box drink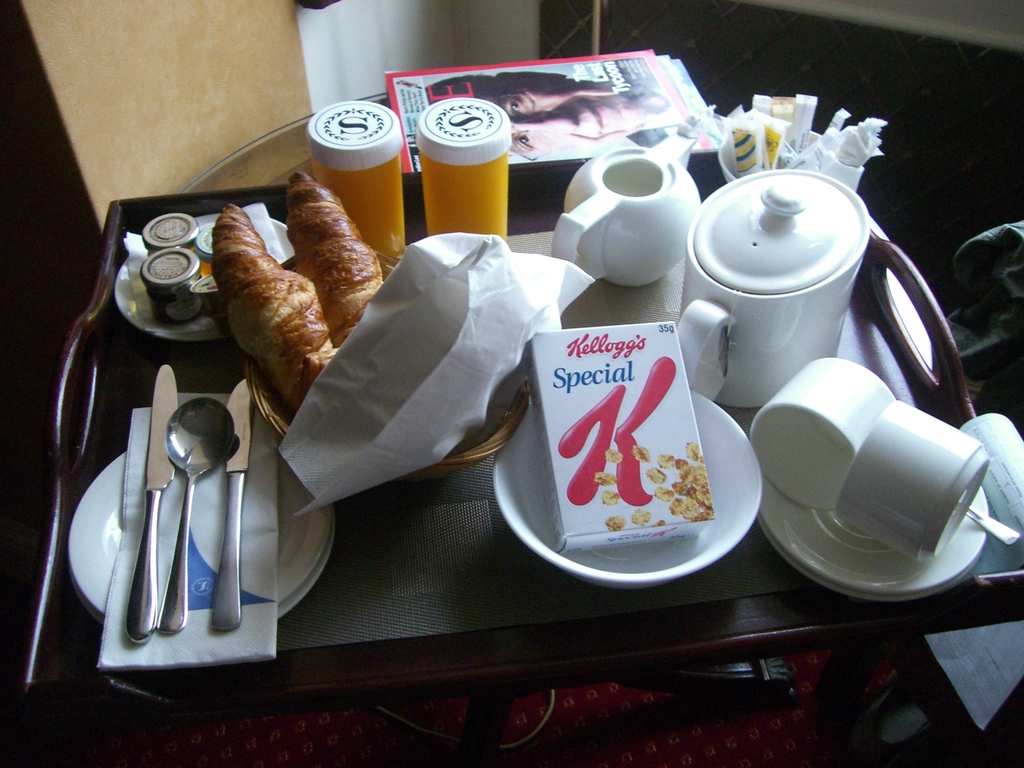
region(304, 100, 408, 276)
